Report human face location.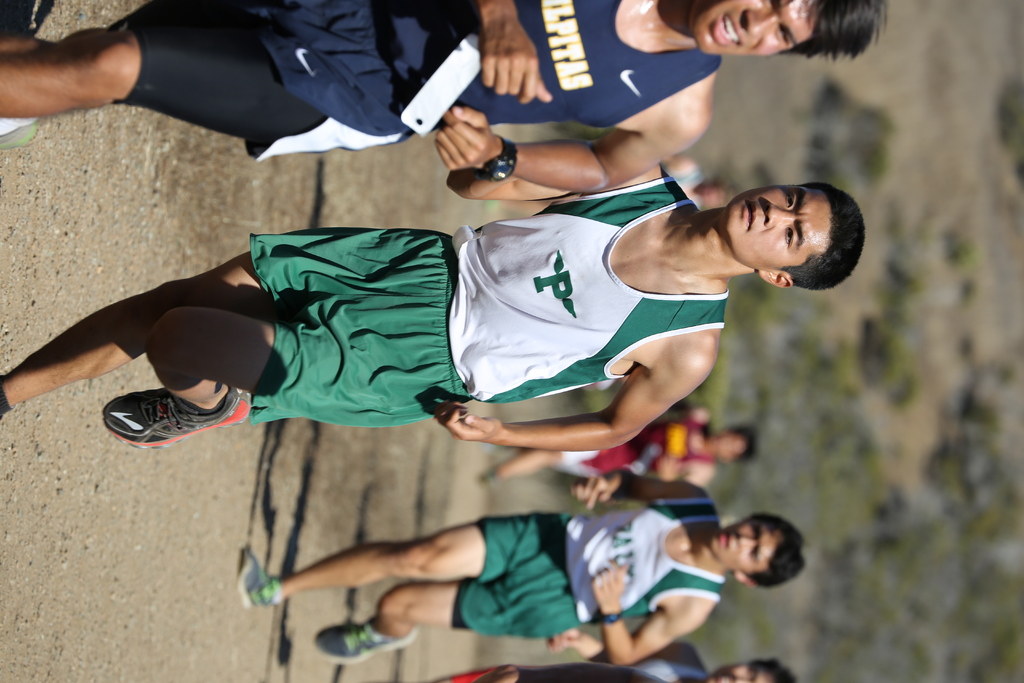
Report: BBox(725, 183, 830, 275).
